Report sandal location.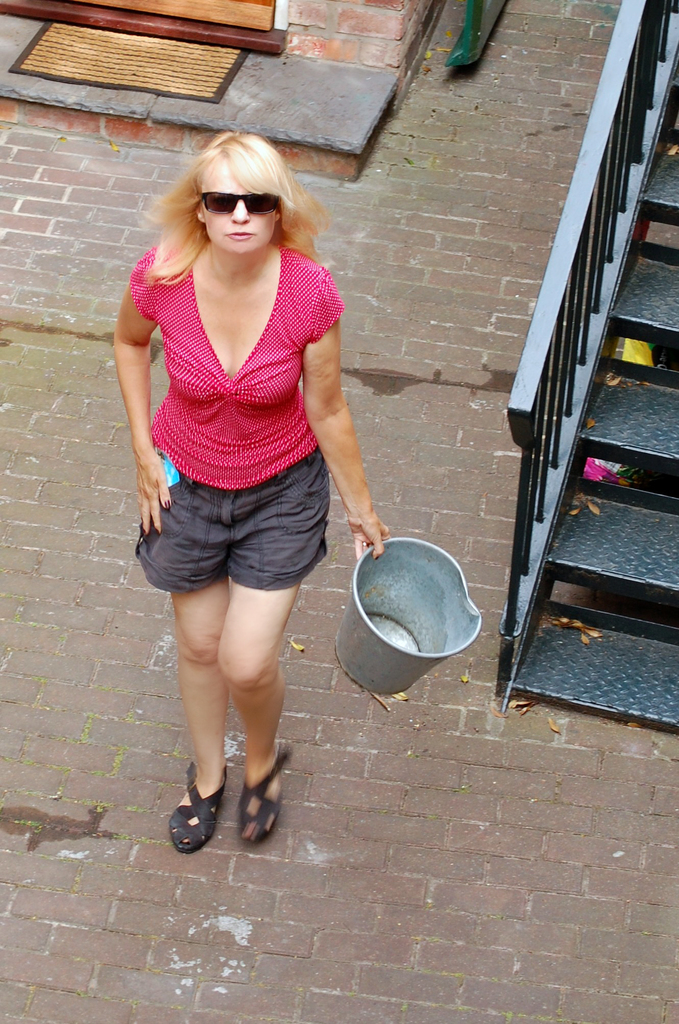
Report: bbox=[165, 764, 229, 854].
